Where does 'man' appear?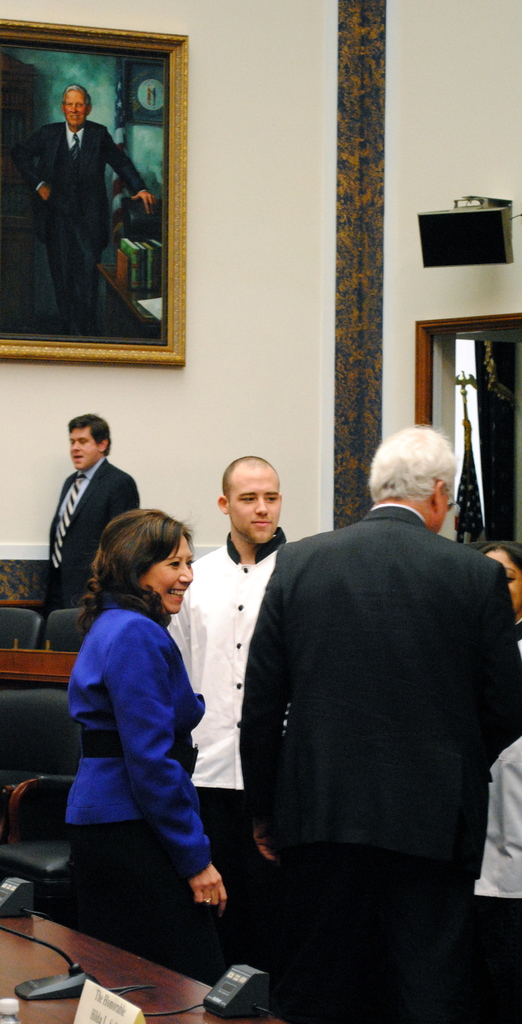
Appears at Rect(249, 408, 521, 946).
